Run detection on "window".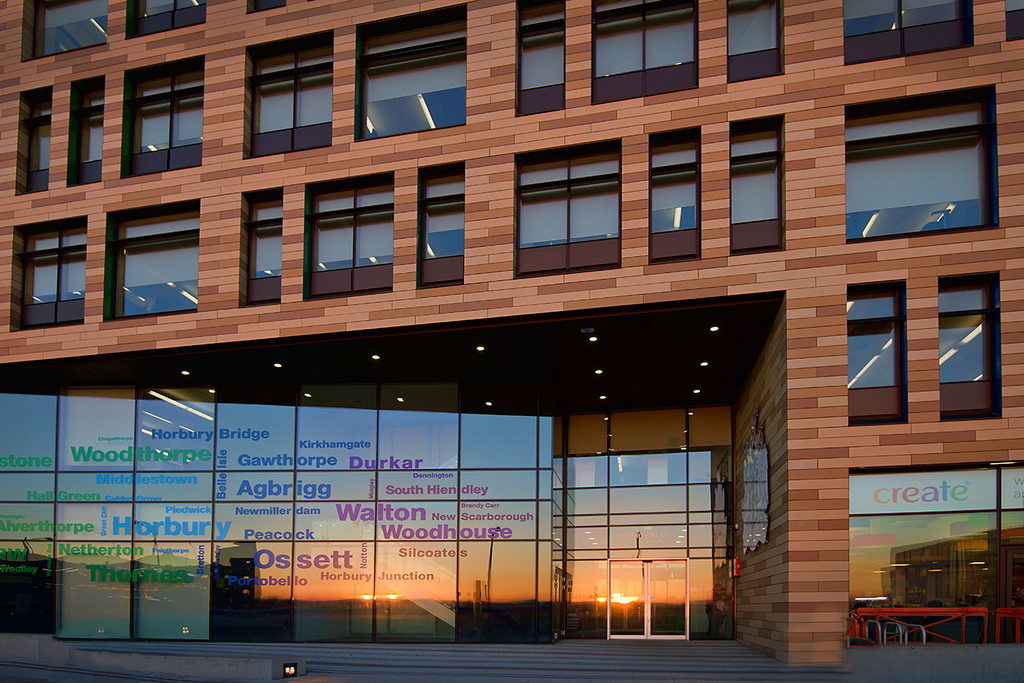
Result: [416,163,464,291].
